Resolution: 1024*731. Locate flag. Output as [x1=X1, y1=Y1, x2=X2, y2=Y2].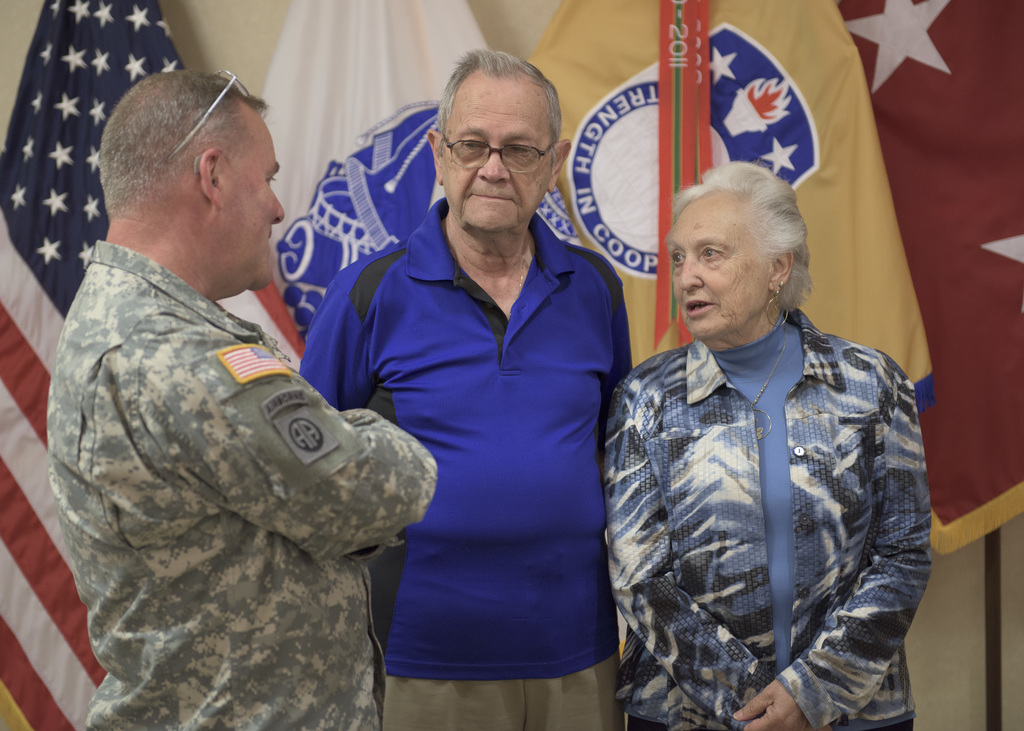
[x1=254, y1=0, x2=586, y2=663].
